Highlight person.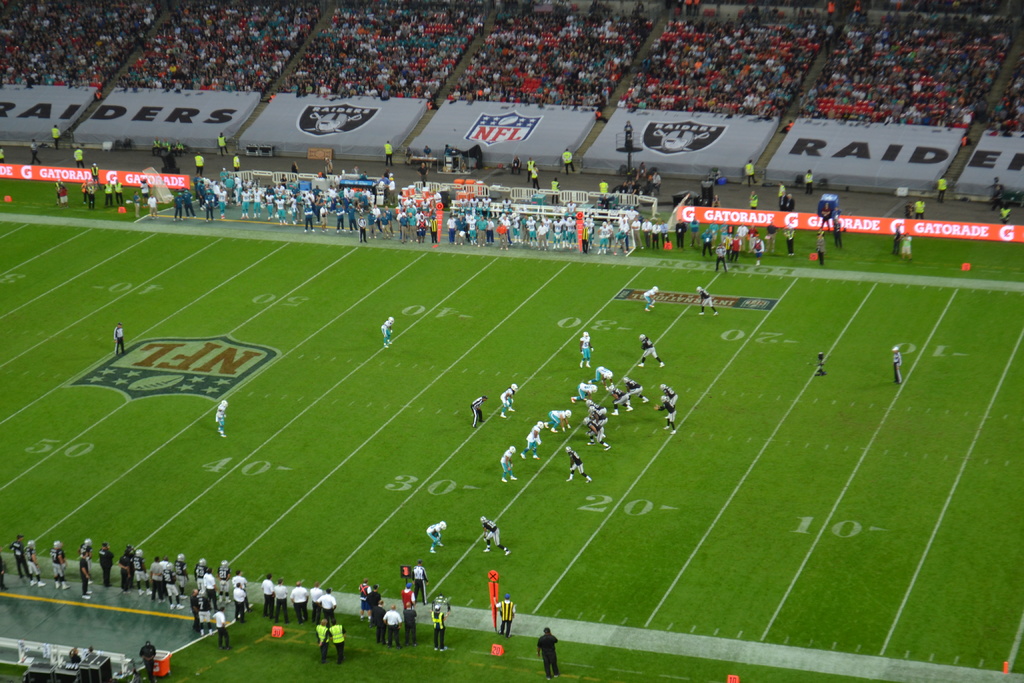
Highlighted region: x1=915 y1=196 x2=924 y2=218.
